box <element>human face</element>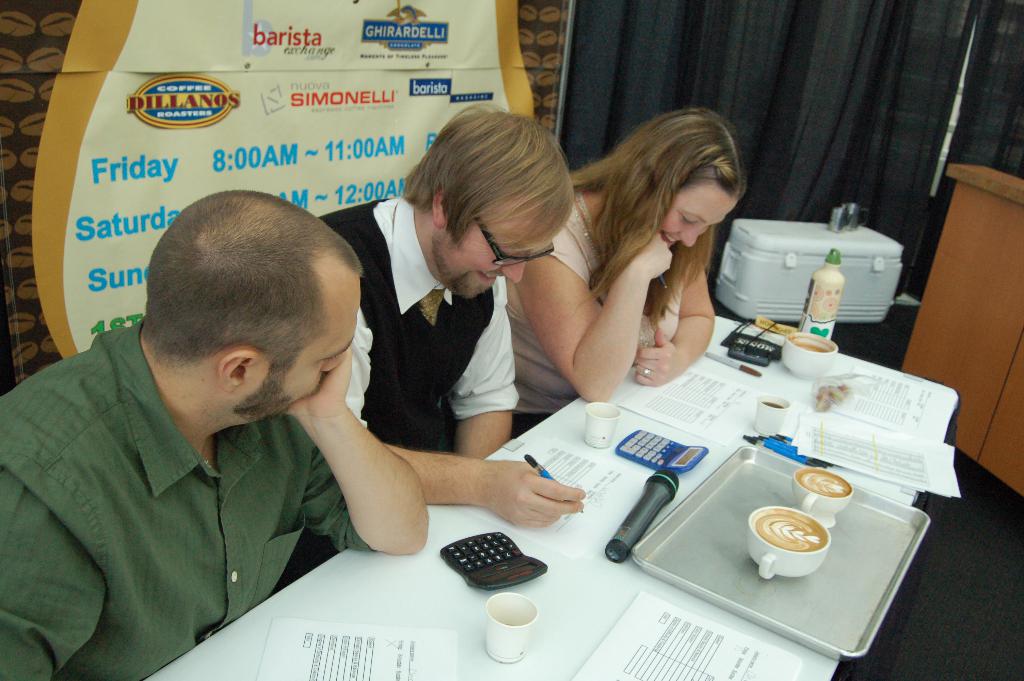
{"left": 257, "top": 277, "right": 358, "bottom": 415}
